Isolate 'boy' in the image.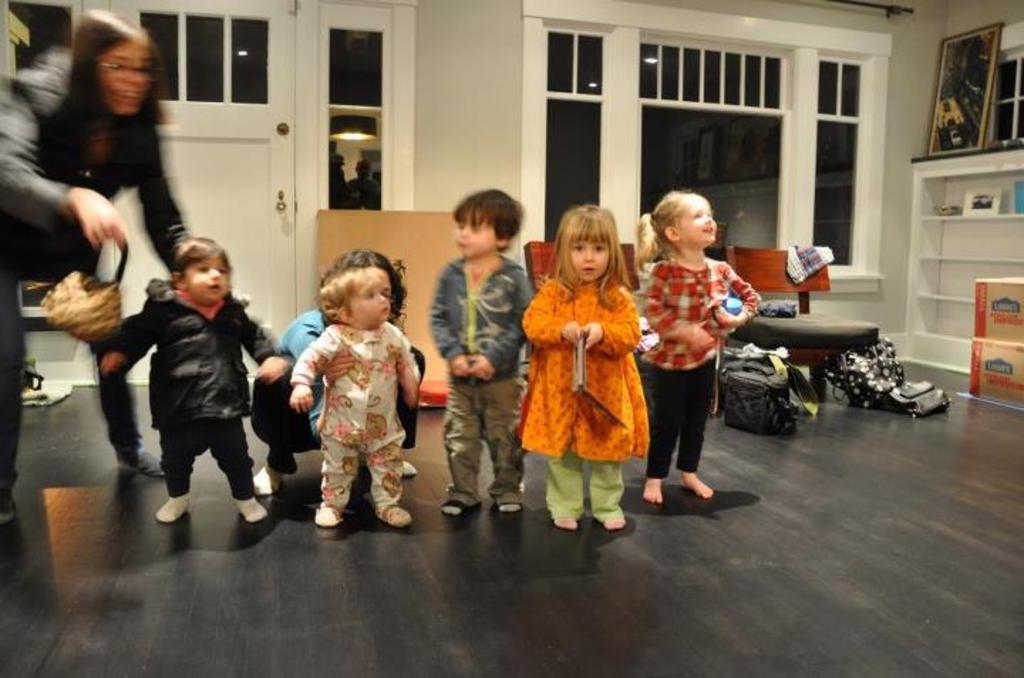
Isolated region: rect(102, 235, 286, 523).
